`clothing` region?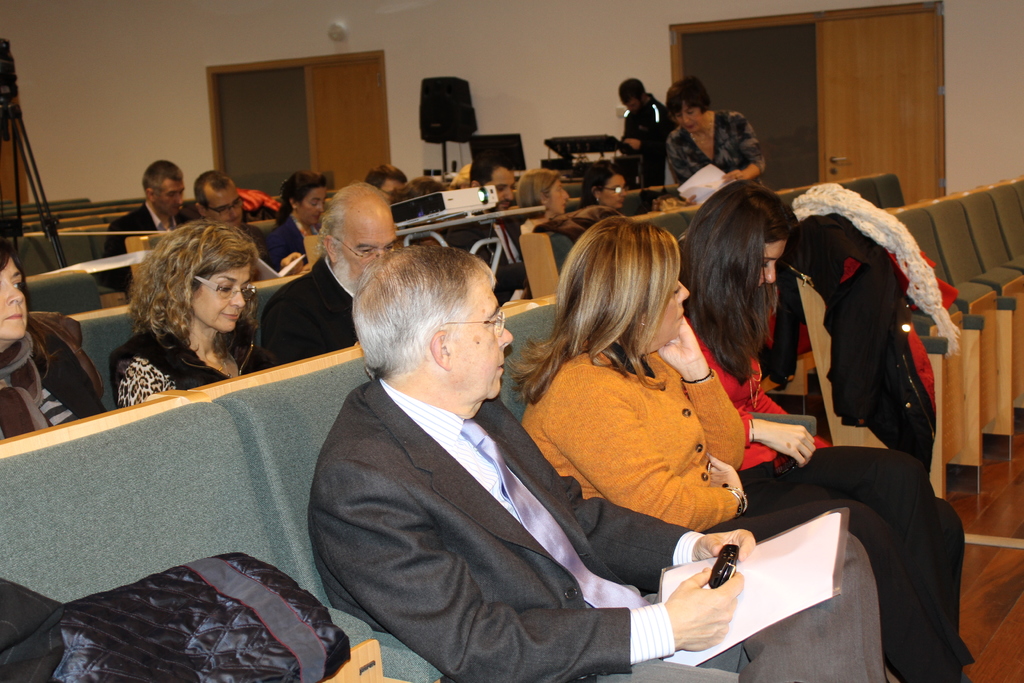
522, 338, 960, 682
